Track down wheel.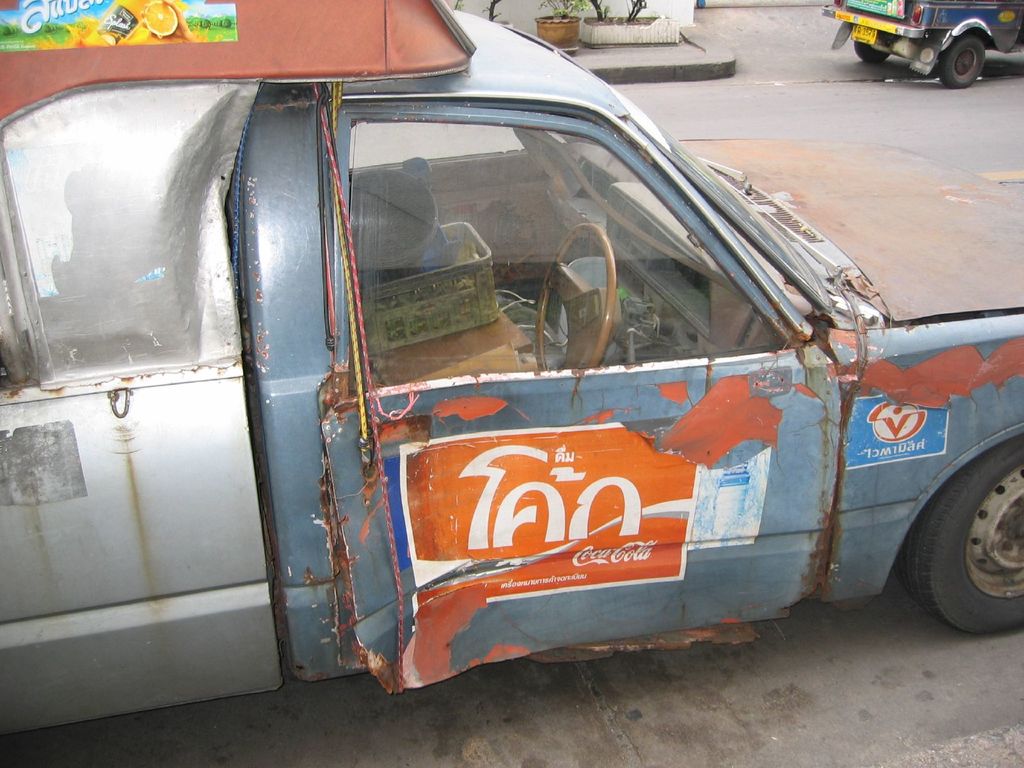
Tracked to (943, 35, 988, 88).
